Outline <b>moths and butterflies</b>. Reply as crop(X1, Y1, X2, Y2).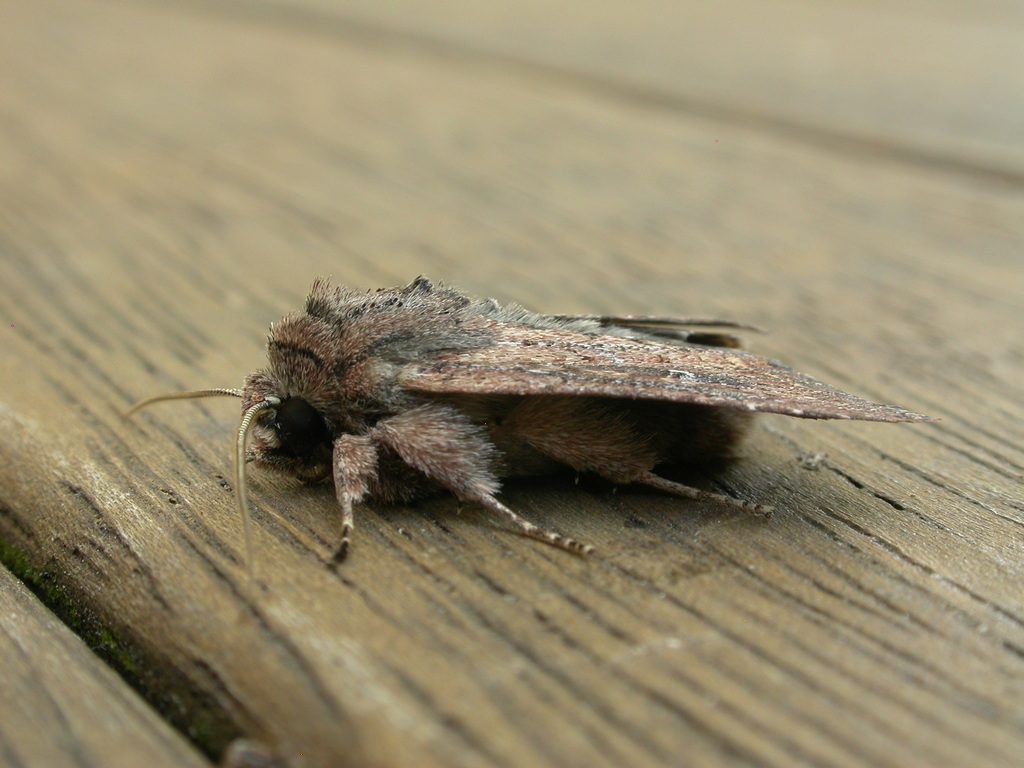
crop(117, 268, 941, 600).
